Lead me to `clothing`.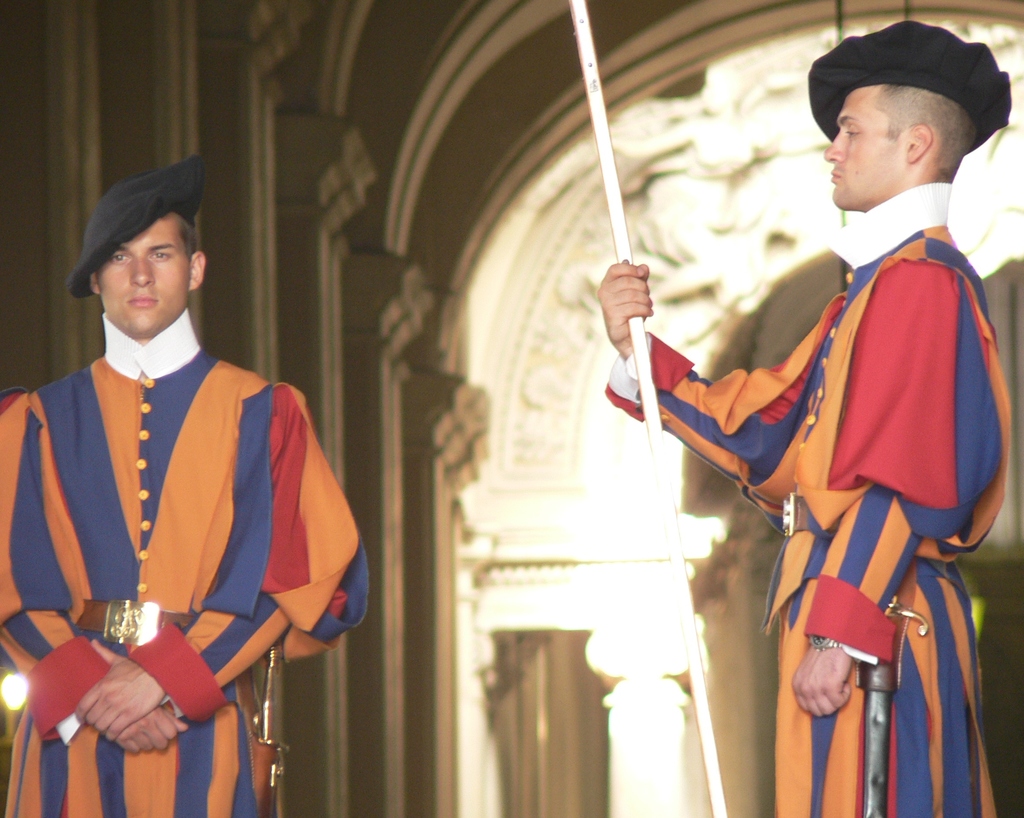
Lead to {"x1": 20, "y1": 279, "x2": 333, "y2": 782}.
